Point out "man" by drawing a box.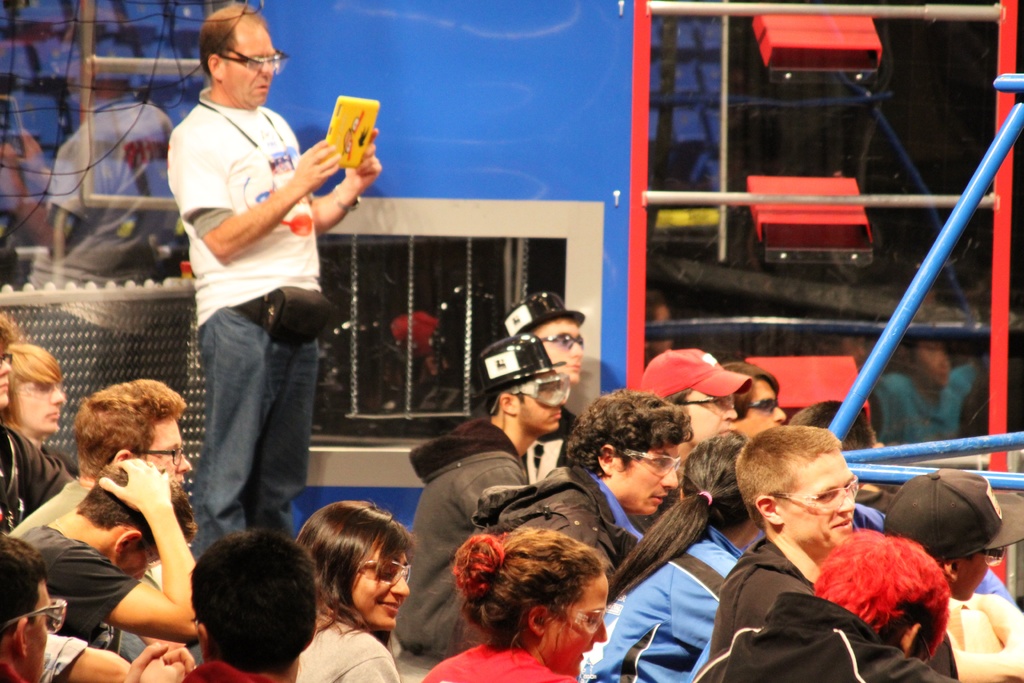
bbox=(15, 452, 210, 655).
